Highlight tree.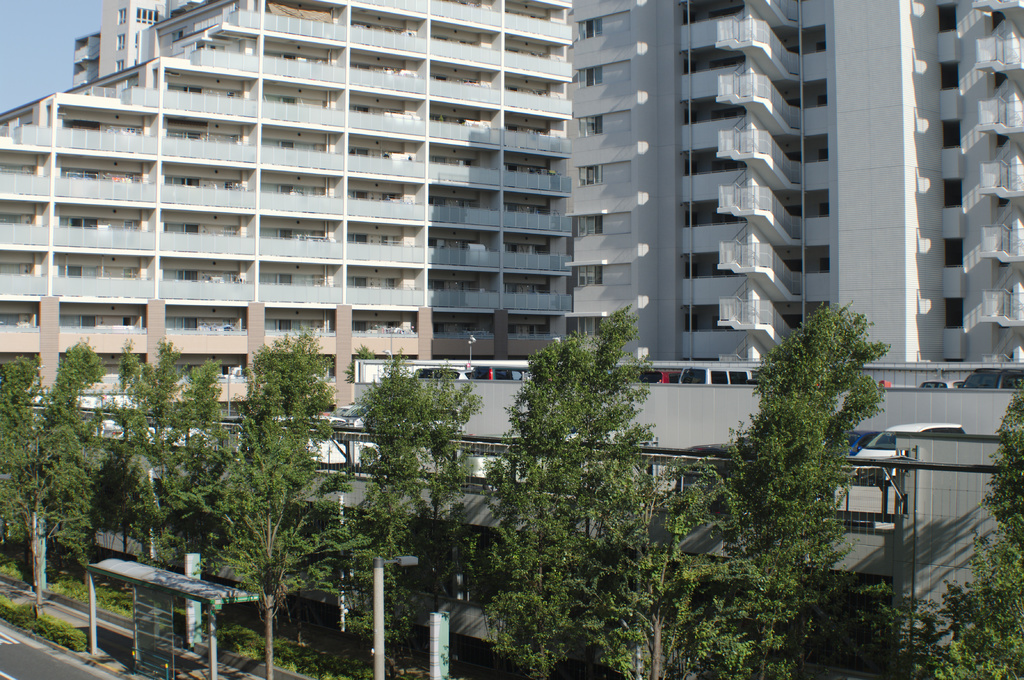
Highlighted region: [x1=487, y1=284, x2=678, y2=639].
